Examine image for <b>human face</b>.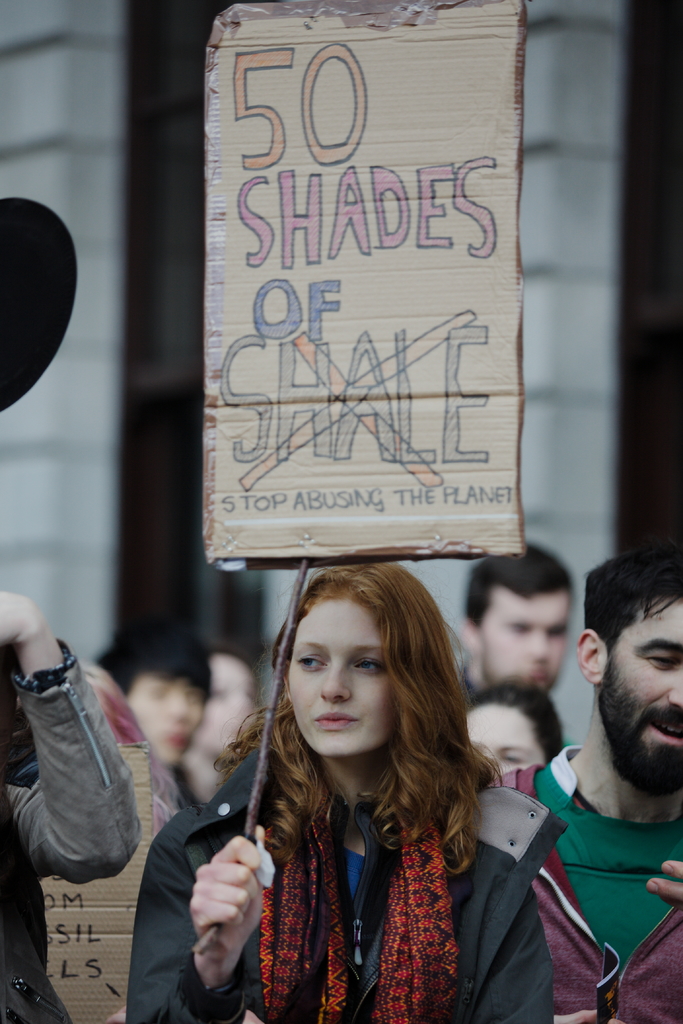
Examination result: 289 596 397 756.
